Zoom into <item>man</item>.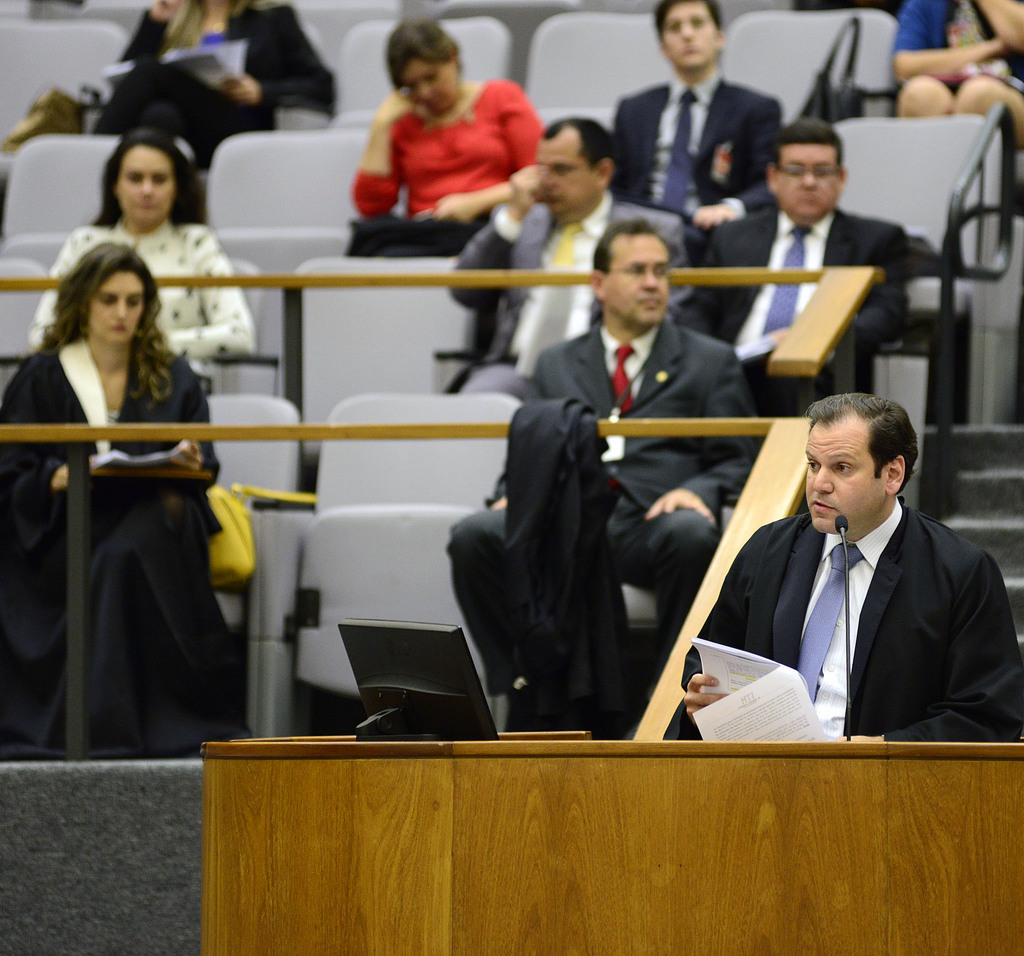
Zoom target: locate(683, 369, 993, 775).
